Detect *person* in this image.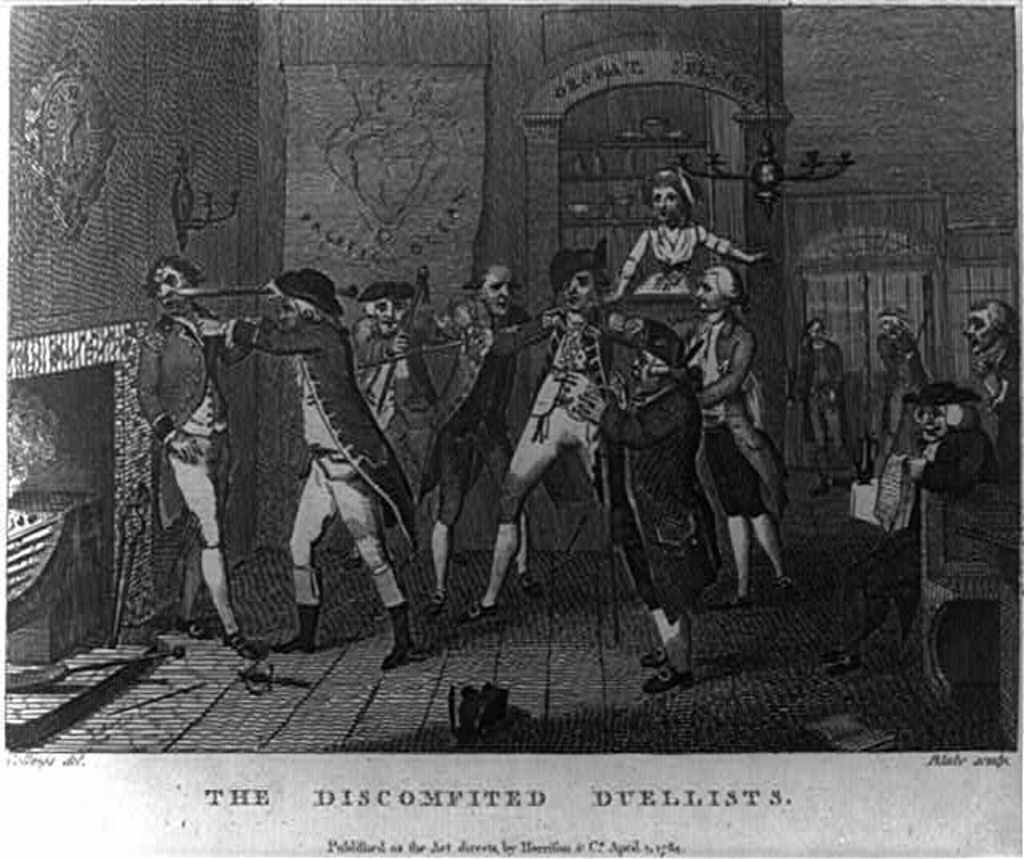
Detection: (left=146, top=253, right=259, bottom=654).
